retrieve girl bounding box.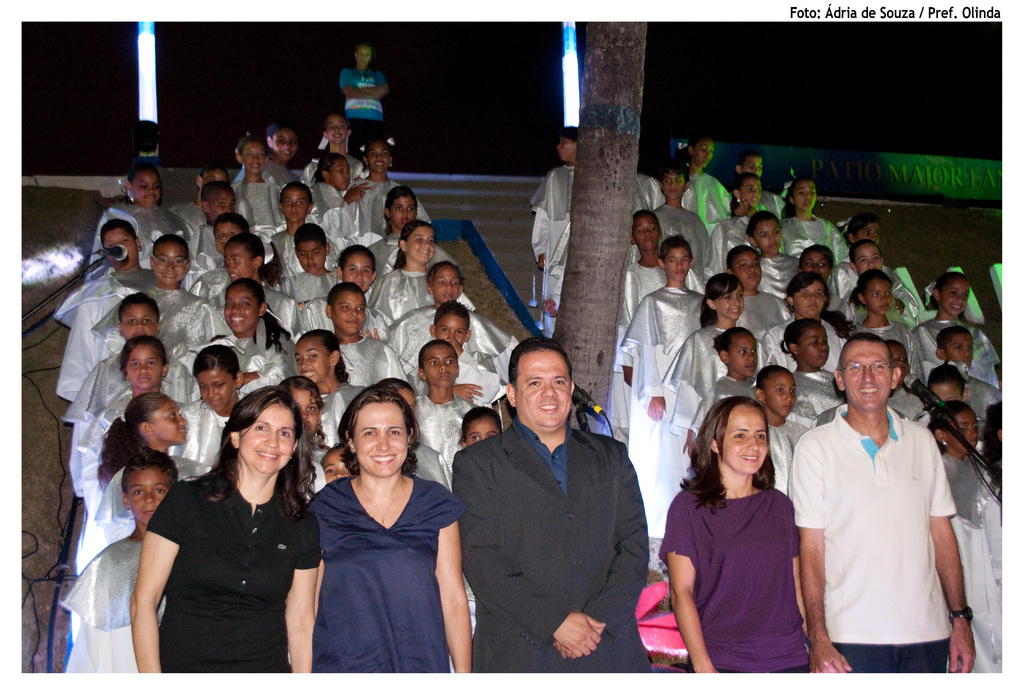
Bounding box: bbox(367, 185, 451, 297).
